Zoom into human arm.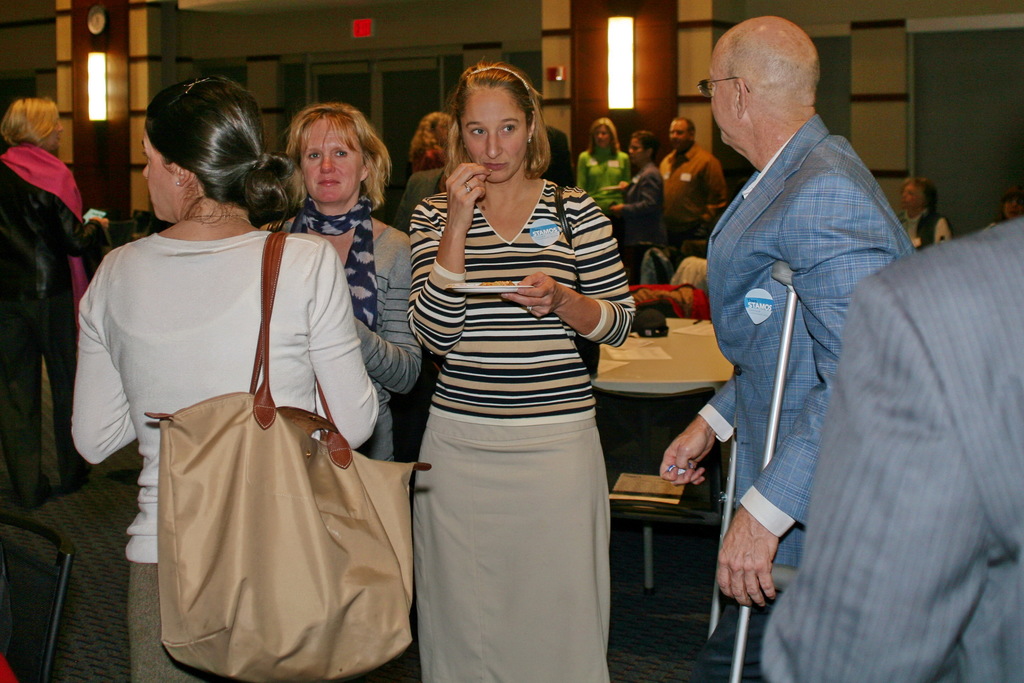
Zoom target: locate(575, 147, 588, 193).
